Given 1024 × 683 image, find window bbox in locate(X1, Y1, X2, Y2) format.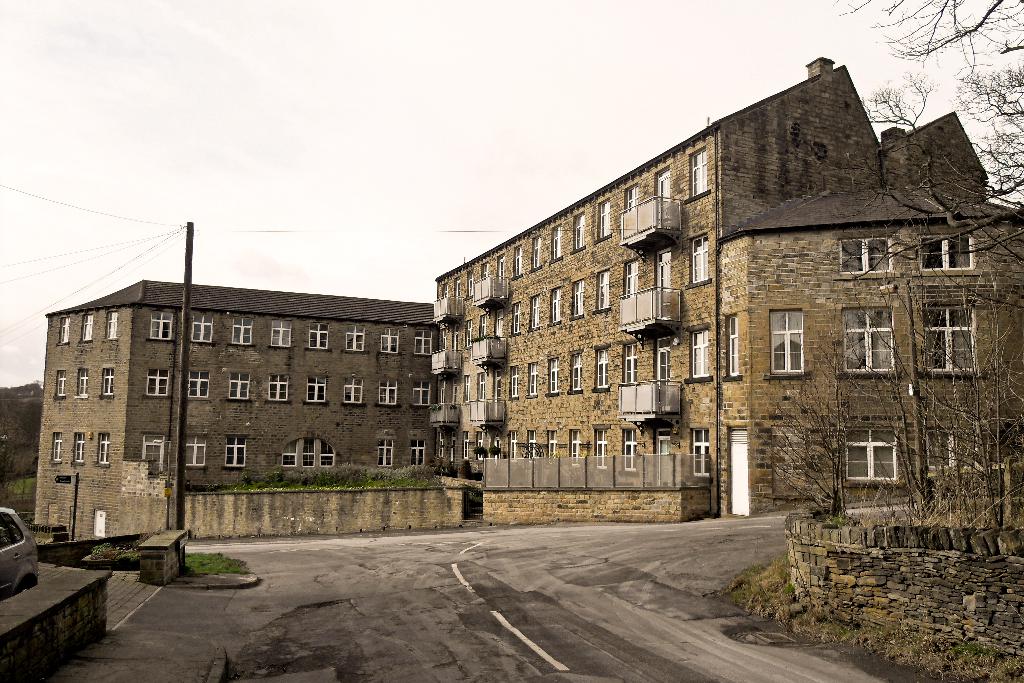
locate(78, 370, 89, 396).
